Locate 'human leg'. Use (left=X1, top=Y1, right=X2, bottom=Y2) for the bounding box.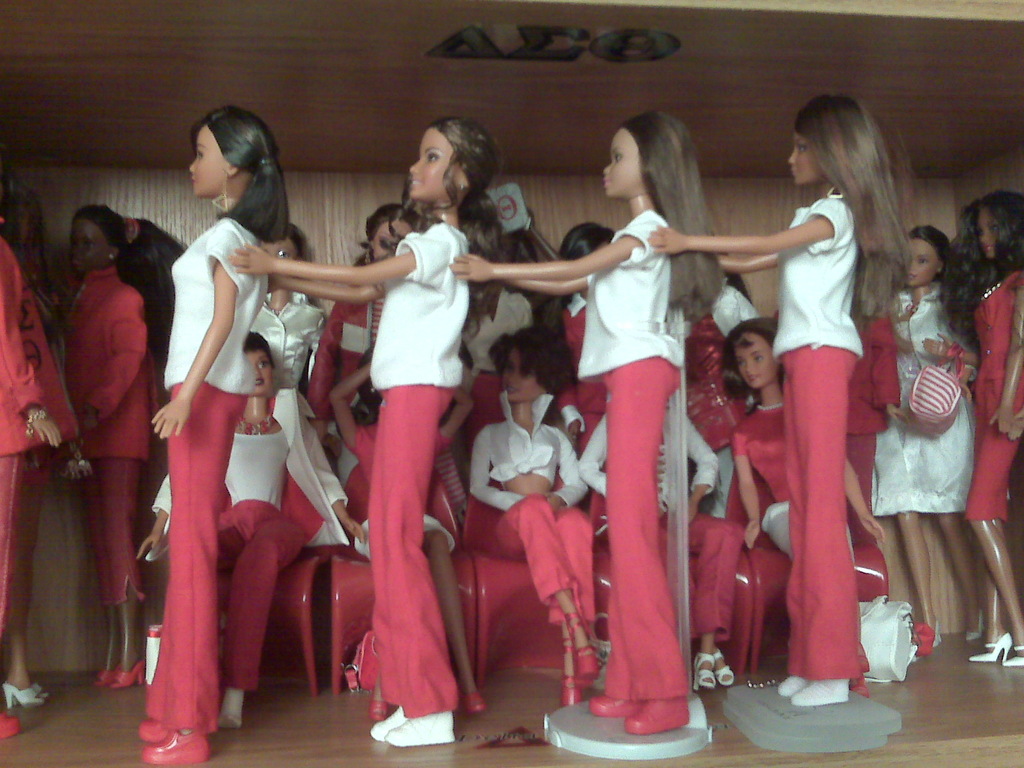
(left=144, top=352, right=241, bottom=767).
